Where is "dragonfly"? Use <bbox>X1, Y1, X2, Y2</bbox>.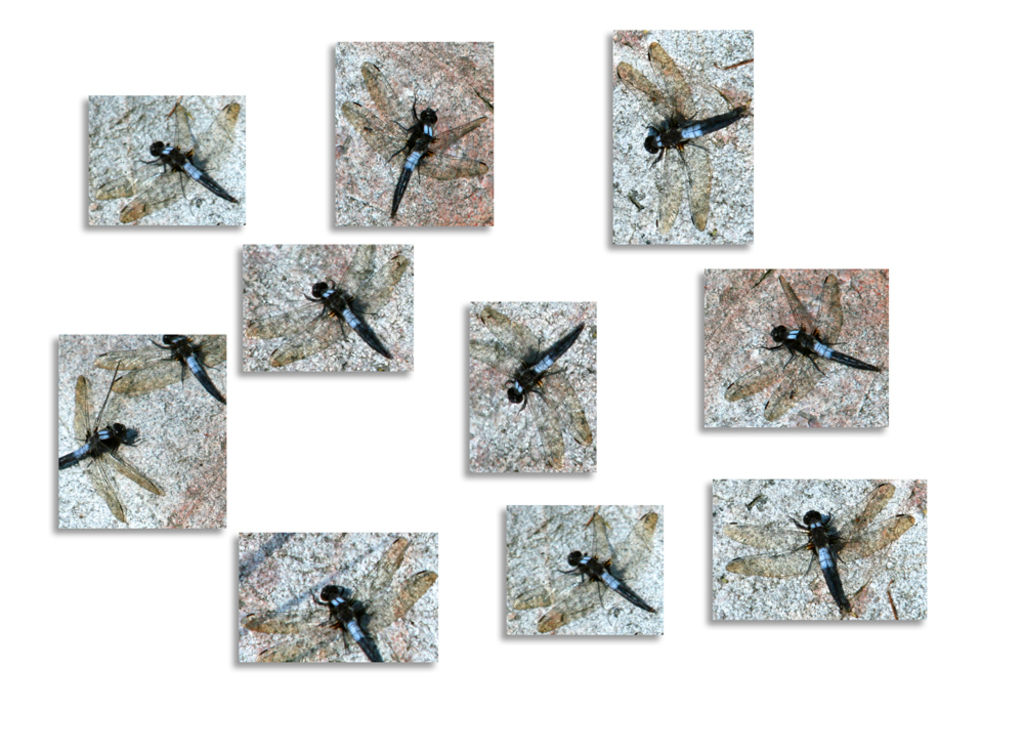
<bbox>56, 374, 164, 524</bbox>.
